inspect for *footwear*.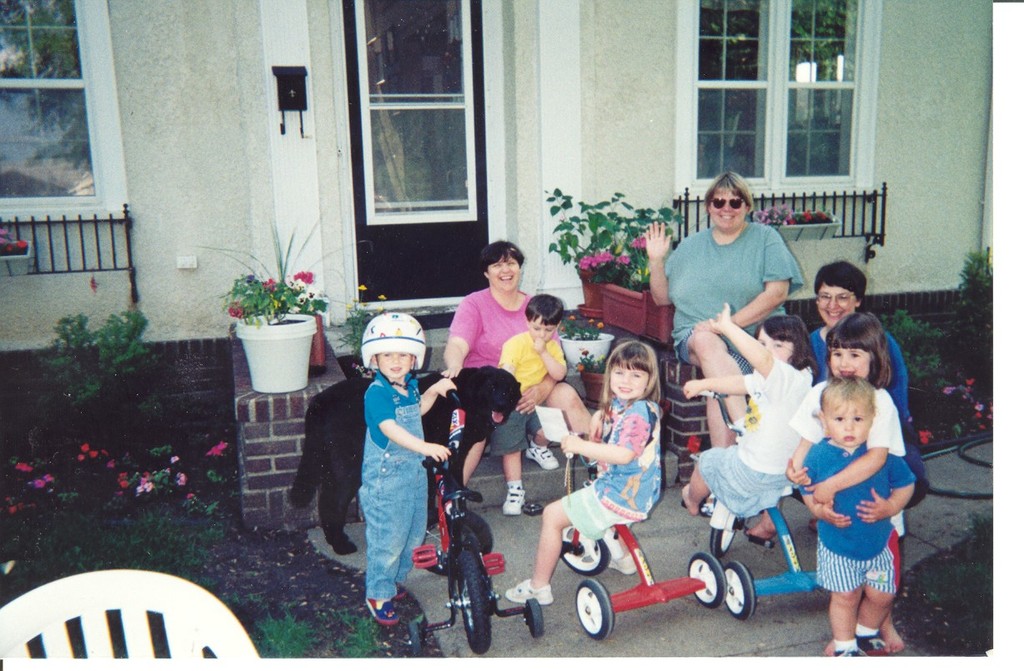
Inspection: 858,635,886,653.
